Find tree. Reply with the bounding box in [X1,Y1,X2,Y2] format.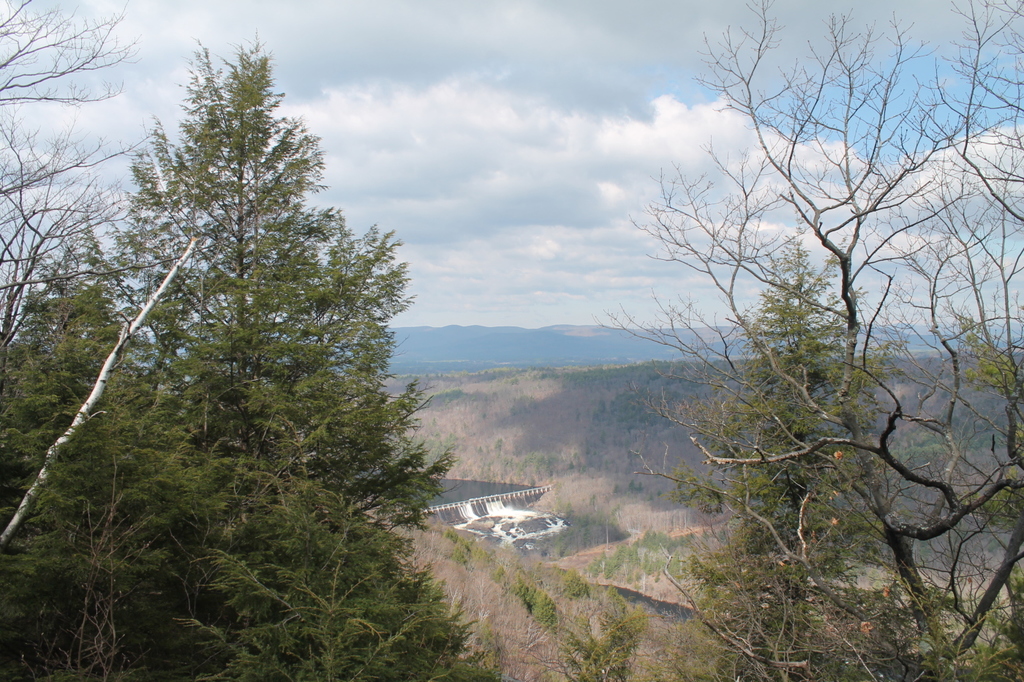
[0,261,222,681].
